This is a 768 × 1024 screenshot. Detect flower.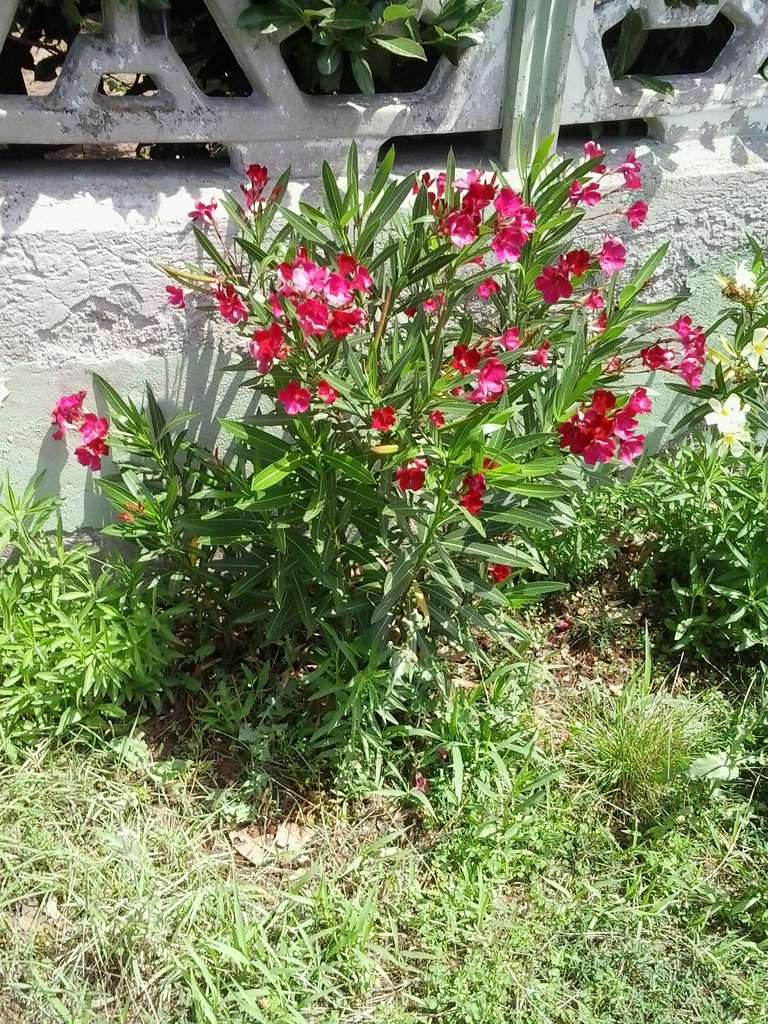
(561,250,585,269).
